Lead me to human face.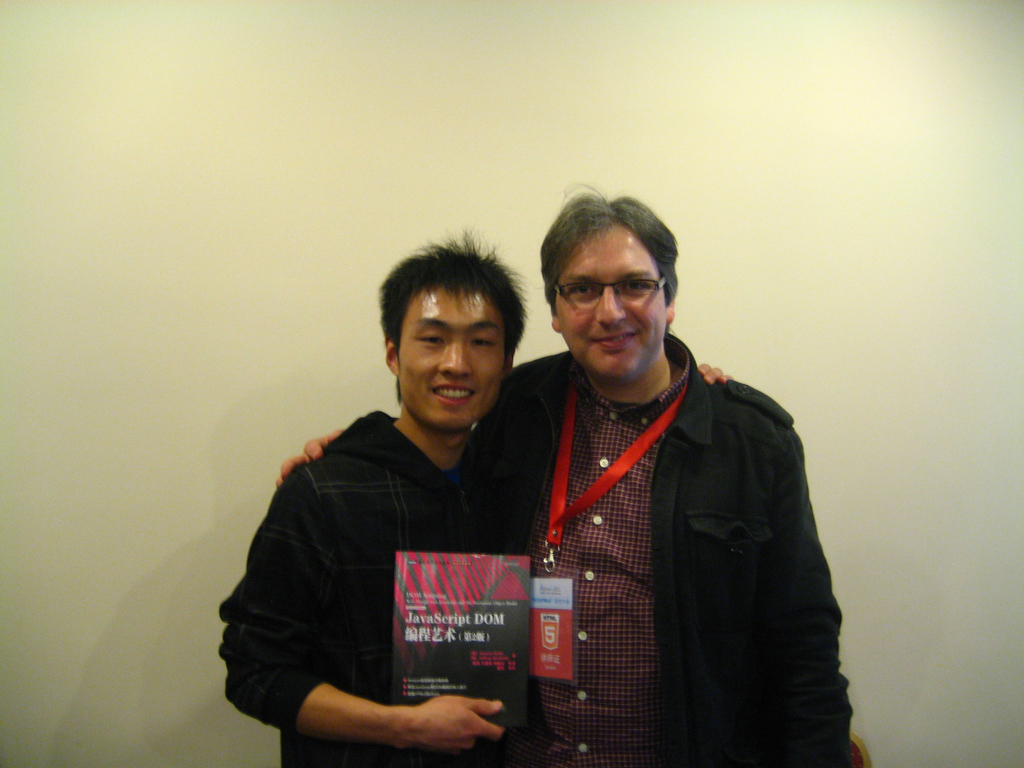
Lead to select_region(554, 226, 670, 382).
